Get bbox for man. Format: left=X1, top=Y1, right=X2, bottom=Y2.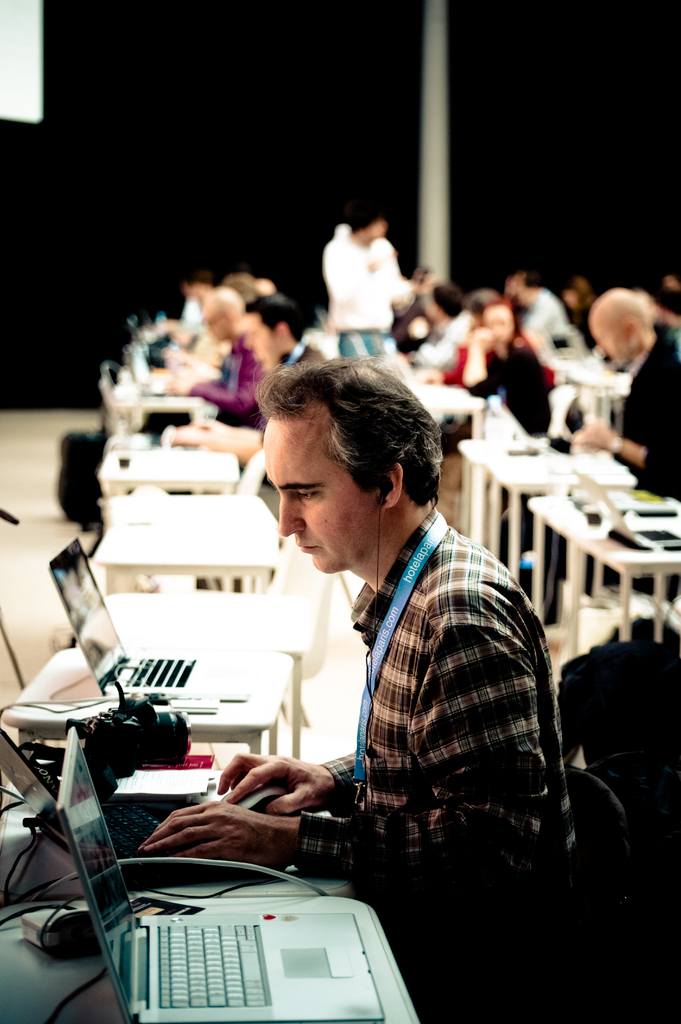
left=511, top=280, right=680, bottom=625.
